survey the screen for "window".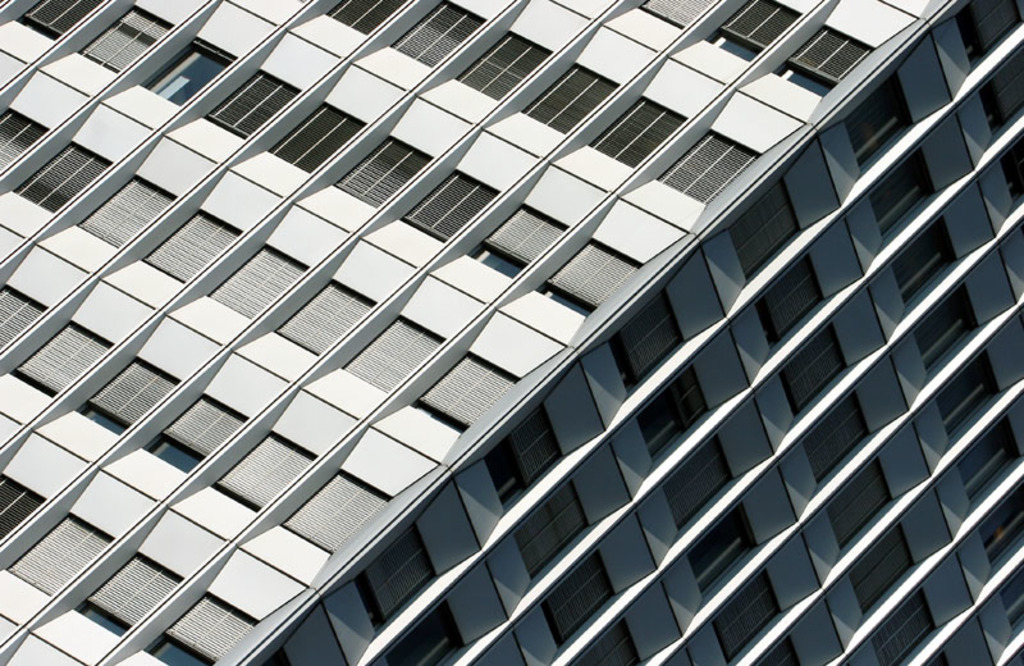
Survey found: locate(536, 544, 618, 649).
